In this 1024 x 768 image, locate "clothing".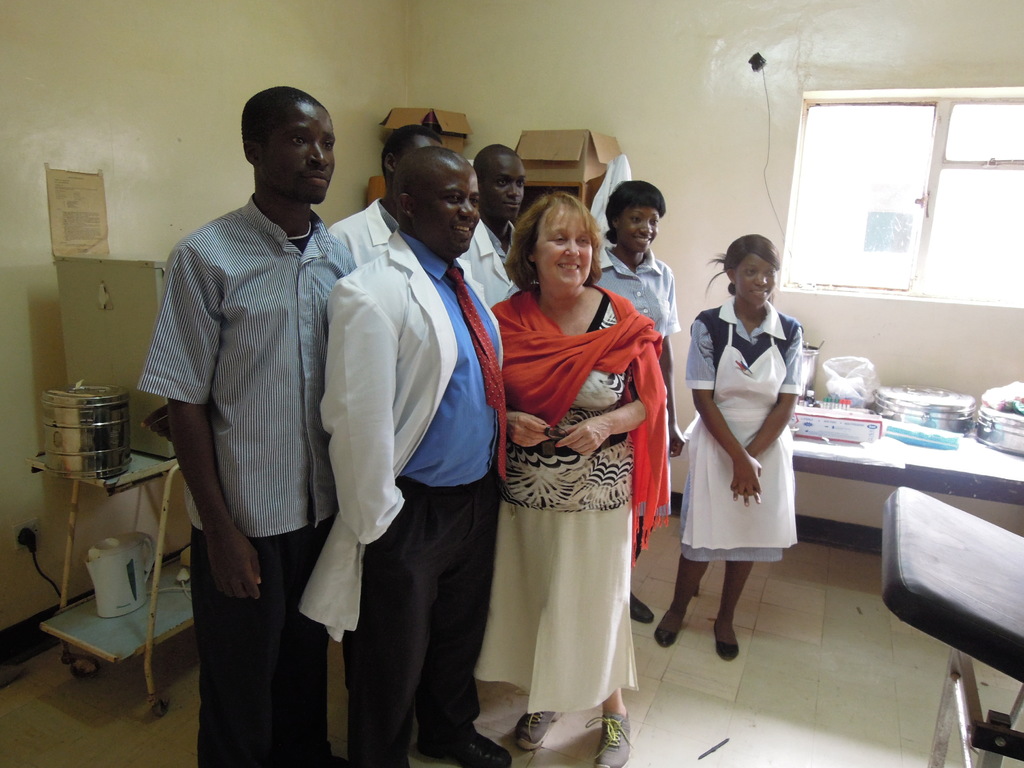
Bounding box: {"left": 675, "top": 297, "right": 806, "bottom": 564}.
